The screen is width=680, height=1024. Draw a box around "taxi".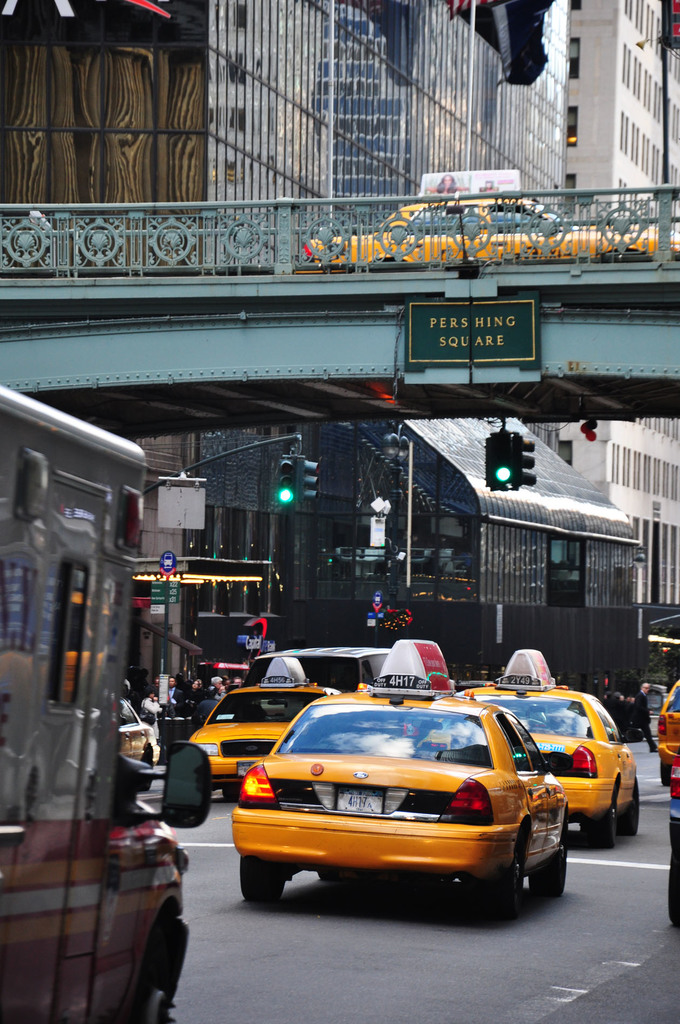
x1=654, y1=677, x2=679, y2=786.
